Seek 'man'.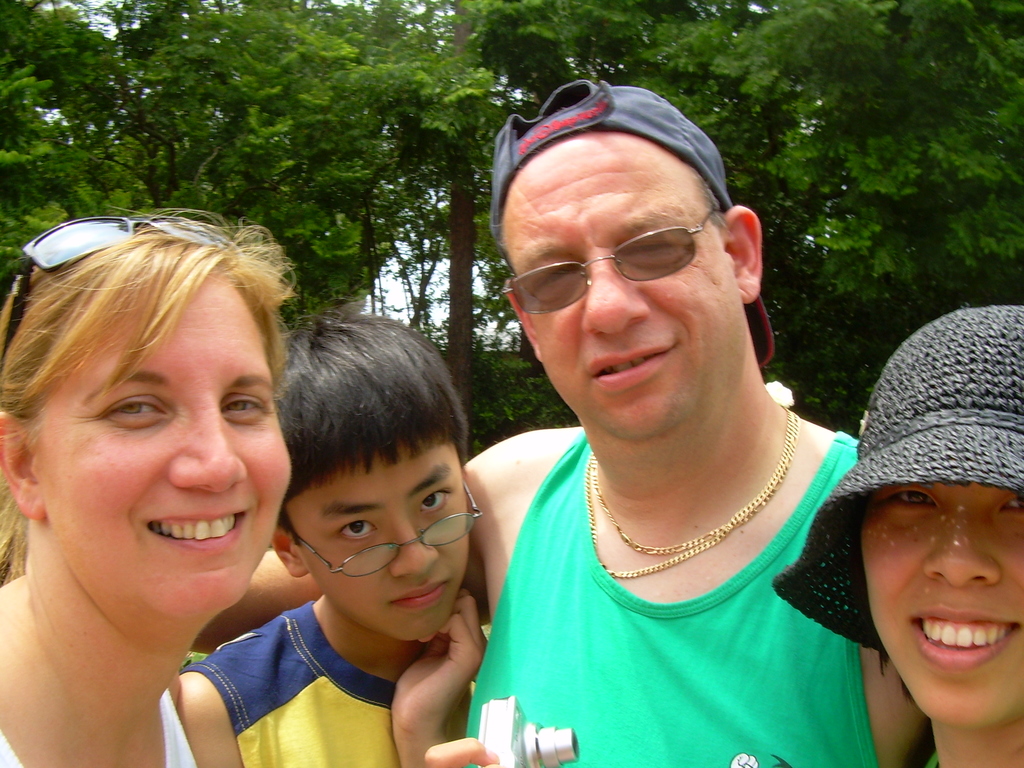
177/68/936/767.
